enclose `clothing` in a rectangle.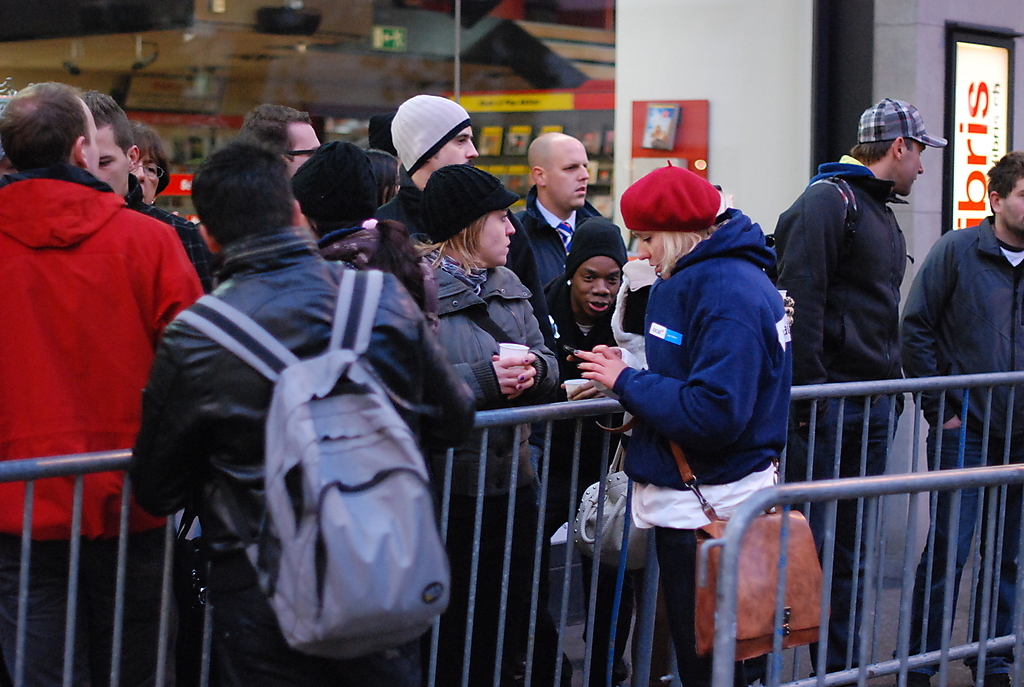
BBox(140, 249, 449, 686).
